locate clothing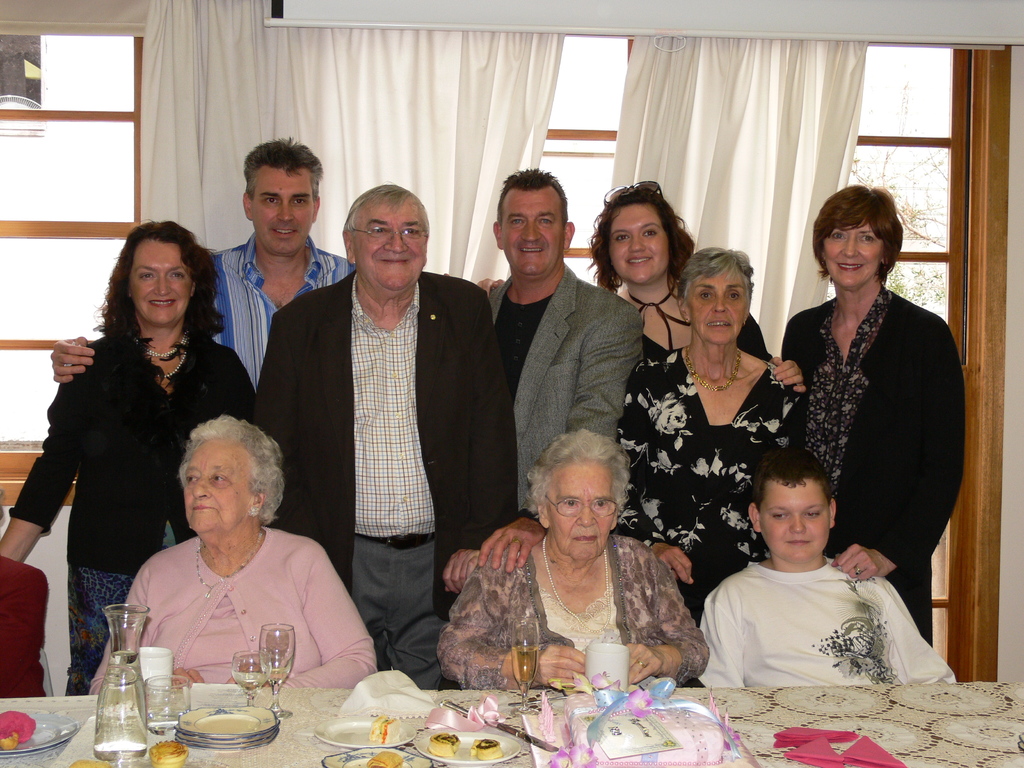
x1=616, y1=346, x2=790, y2=623
